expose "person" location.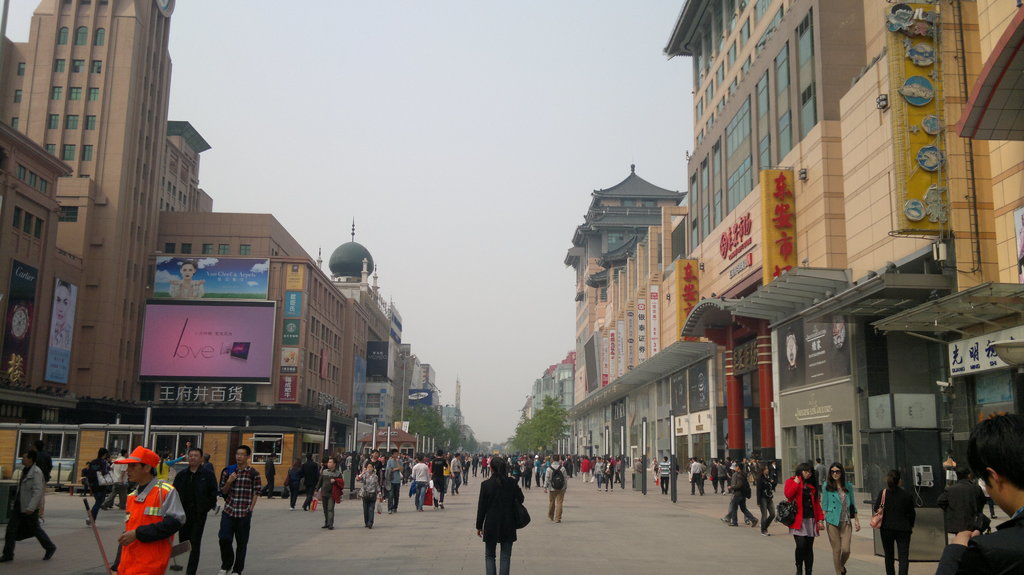
Exposed at locate(823, 462, 861, 574).
